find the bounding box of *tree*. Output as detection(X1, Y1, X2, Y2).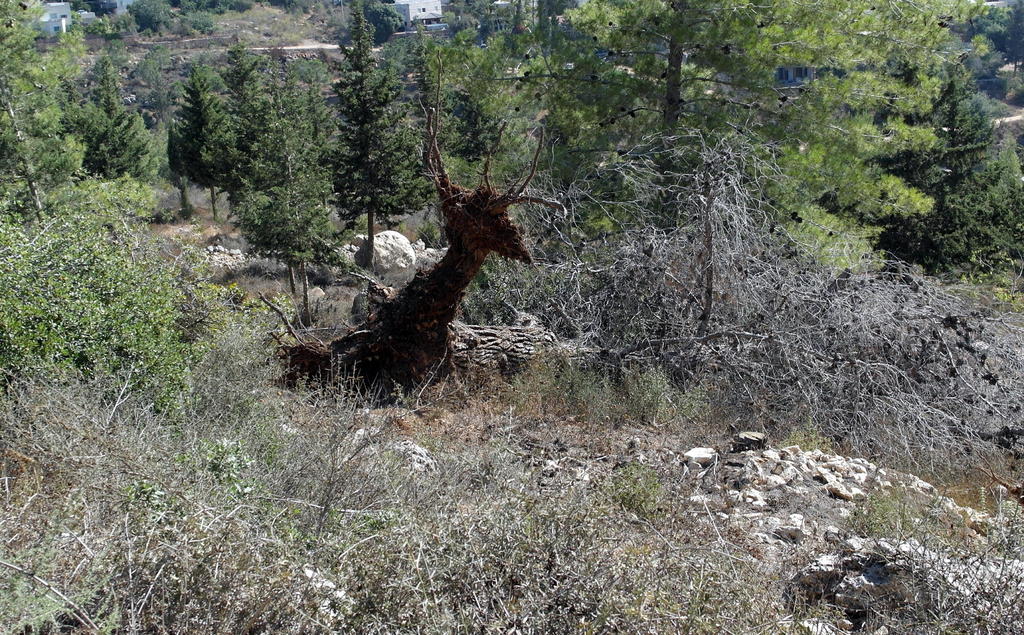
detection(872, 21, 1023, 248).
